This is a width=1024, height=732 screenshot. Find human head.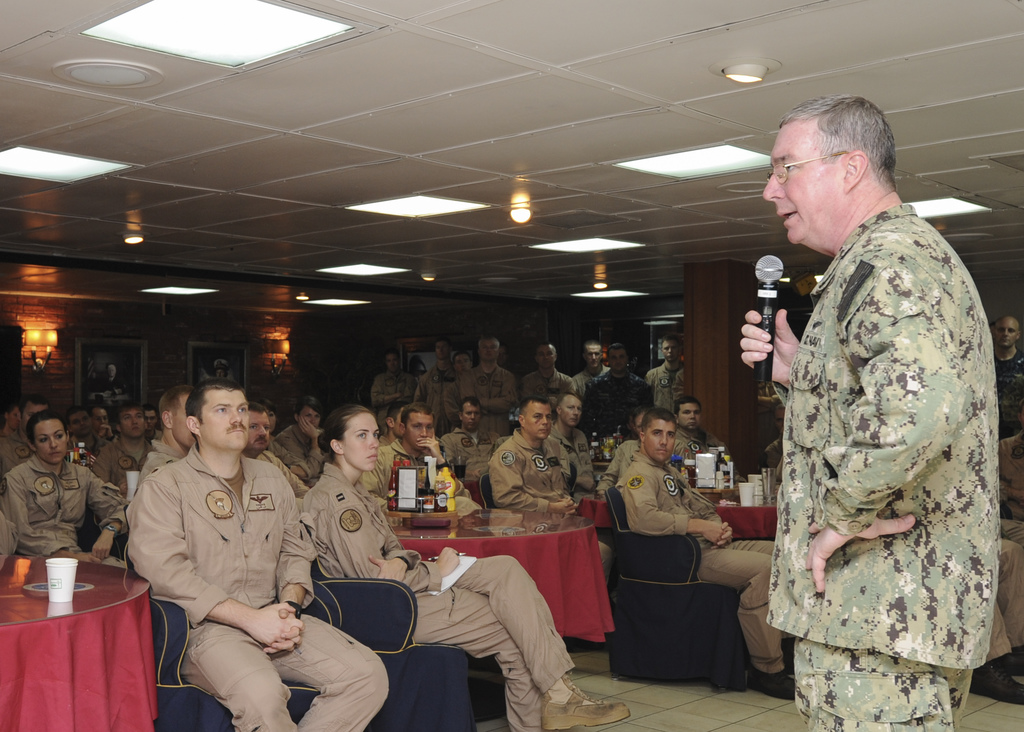
Bounding box: <bbox>558, 395, 580, 429</bbox>.
